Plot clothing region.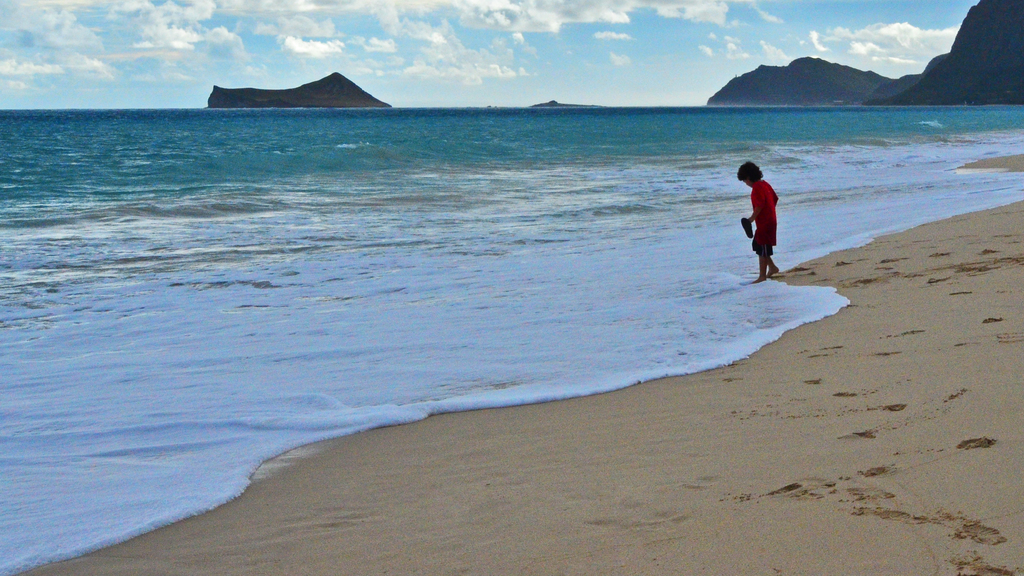
Plotted at crop(738, 177, 784, 256).
